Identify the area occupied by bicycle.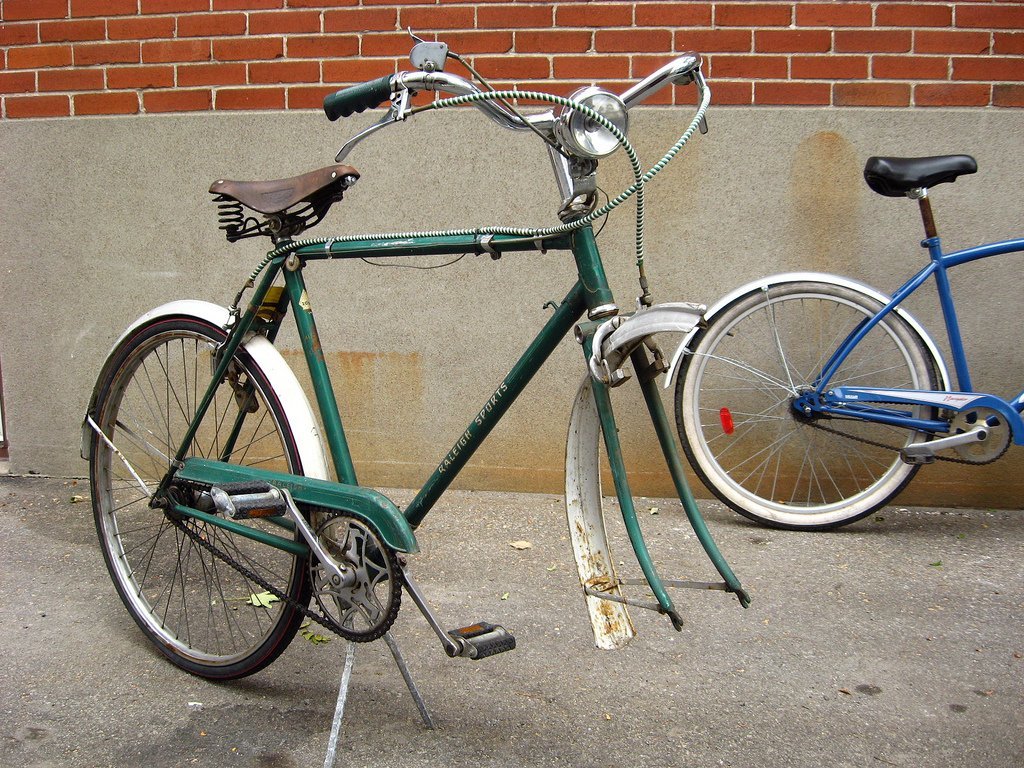
Area: 74:23:757:767.
